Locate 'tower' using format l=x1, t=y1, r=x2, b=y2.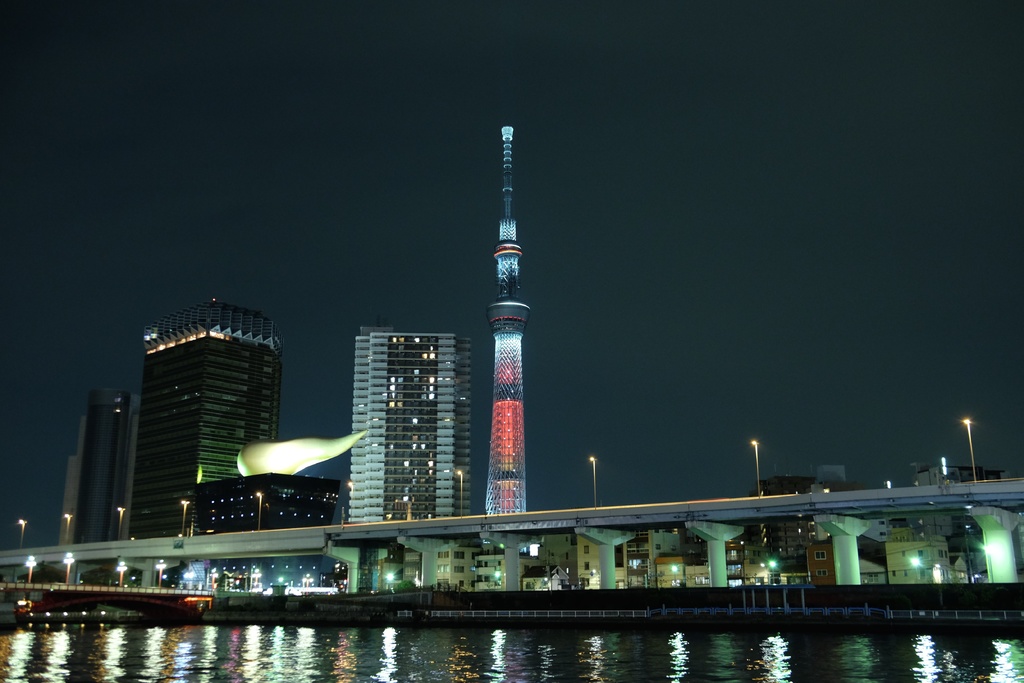
l=108, t=295, r=294, b=513.
